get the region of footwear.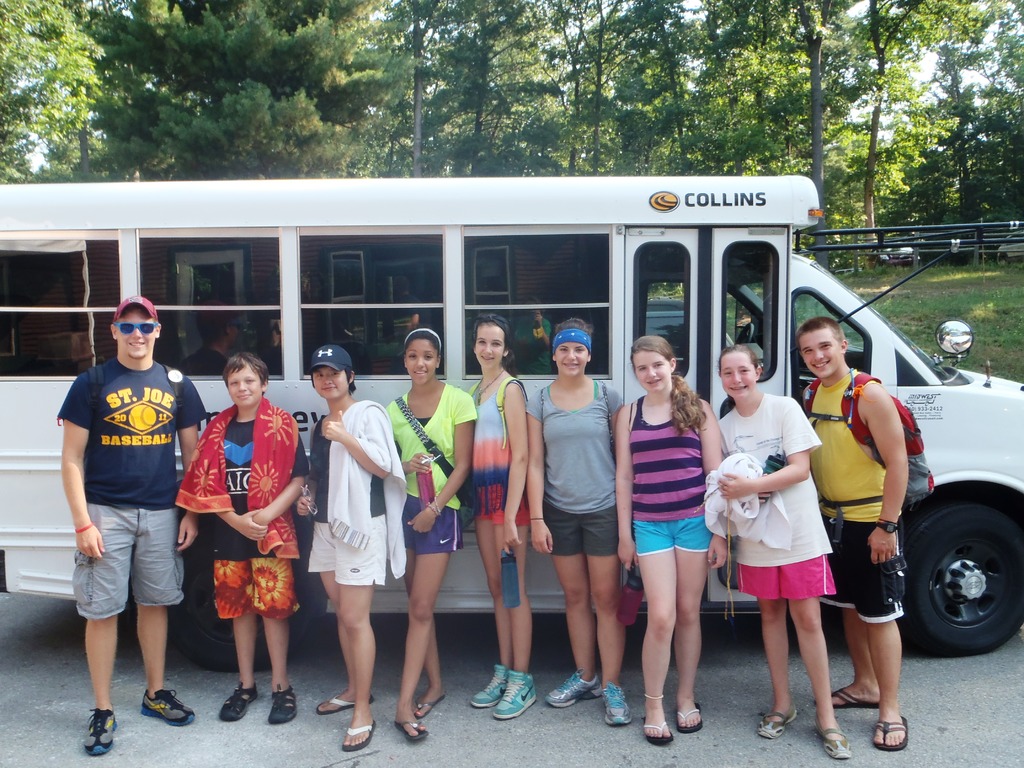
locate(390, 718, 430, 743).
